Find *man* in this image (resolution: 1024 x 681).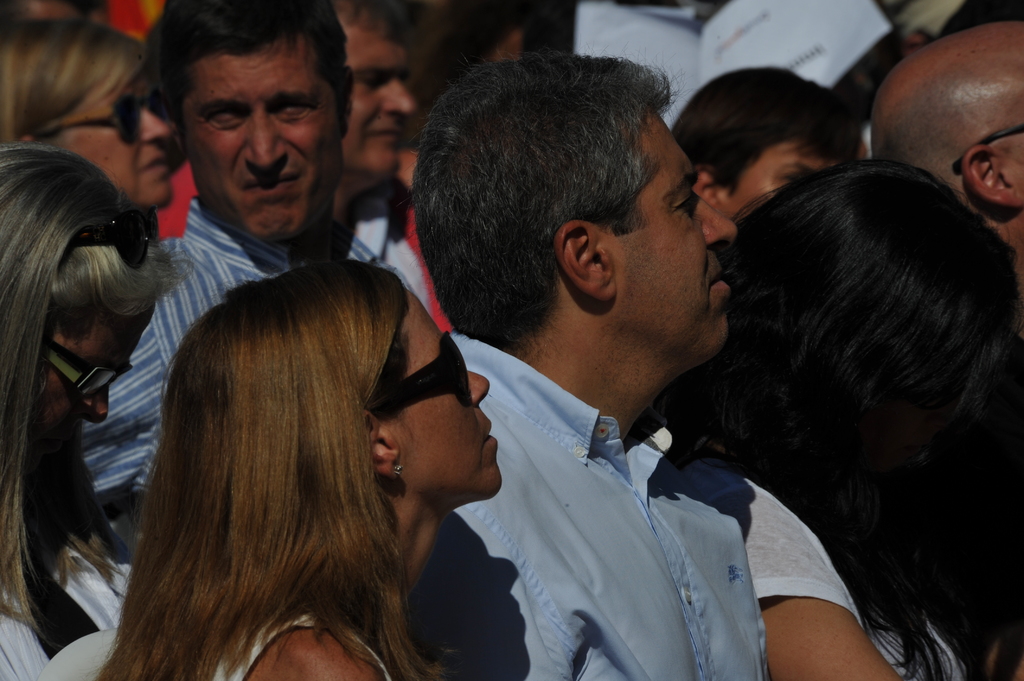
[left=79, top=0, right=406, bottom=513].
